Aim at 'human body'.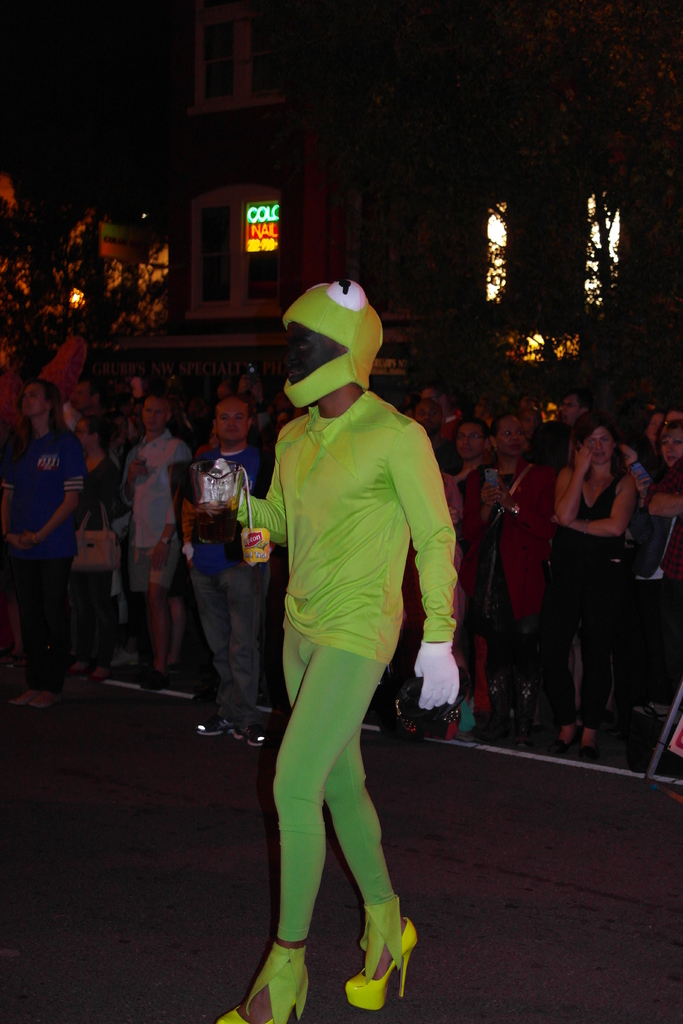
Aimed at x1=0, y1=428, x2=85, y2=711.
